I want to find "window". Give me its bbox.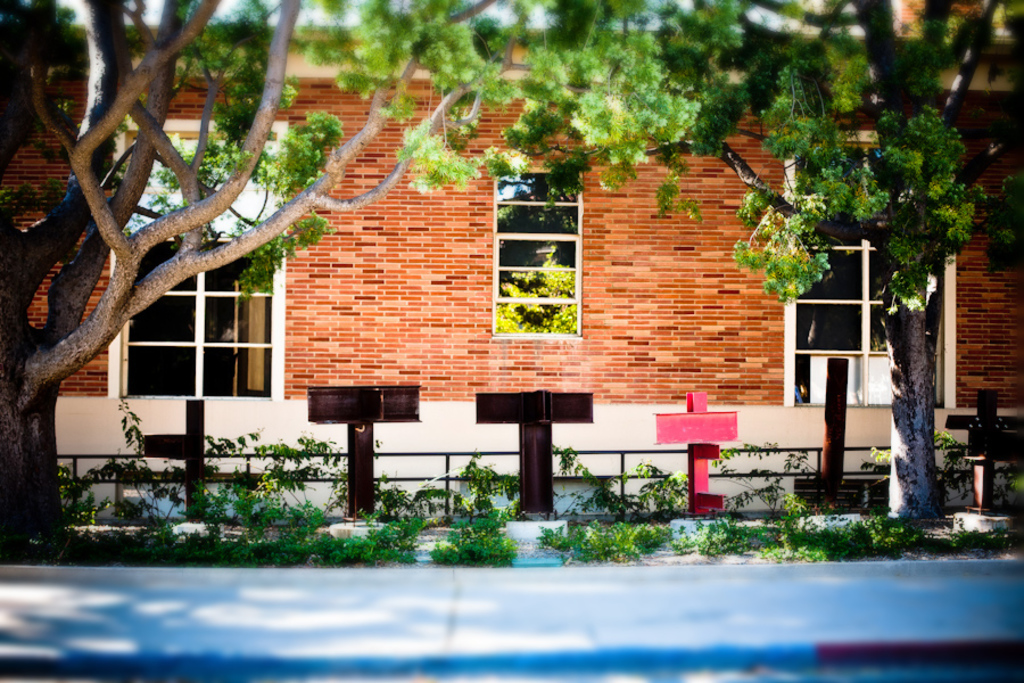
<bbox>488, 165, 579, 343</bbox>.
